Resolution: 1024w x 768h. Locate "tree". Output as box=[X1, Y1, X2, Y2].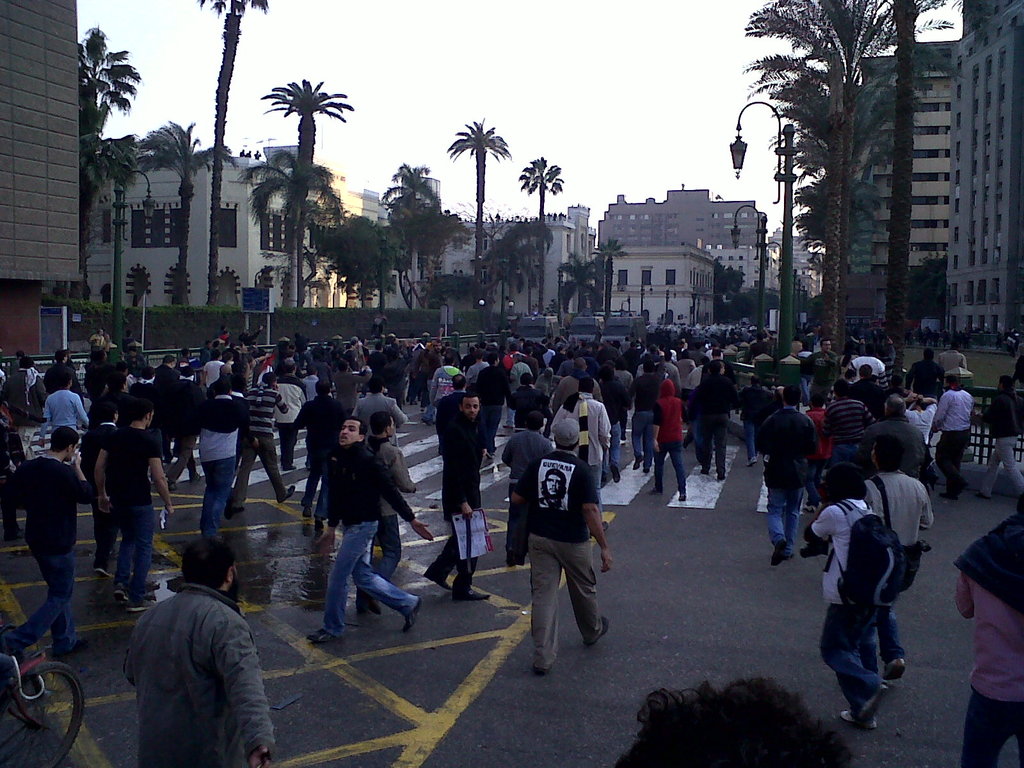
box=[134, 115, 225, 305].
